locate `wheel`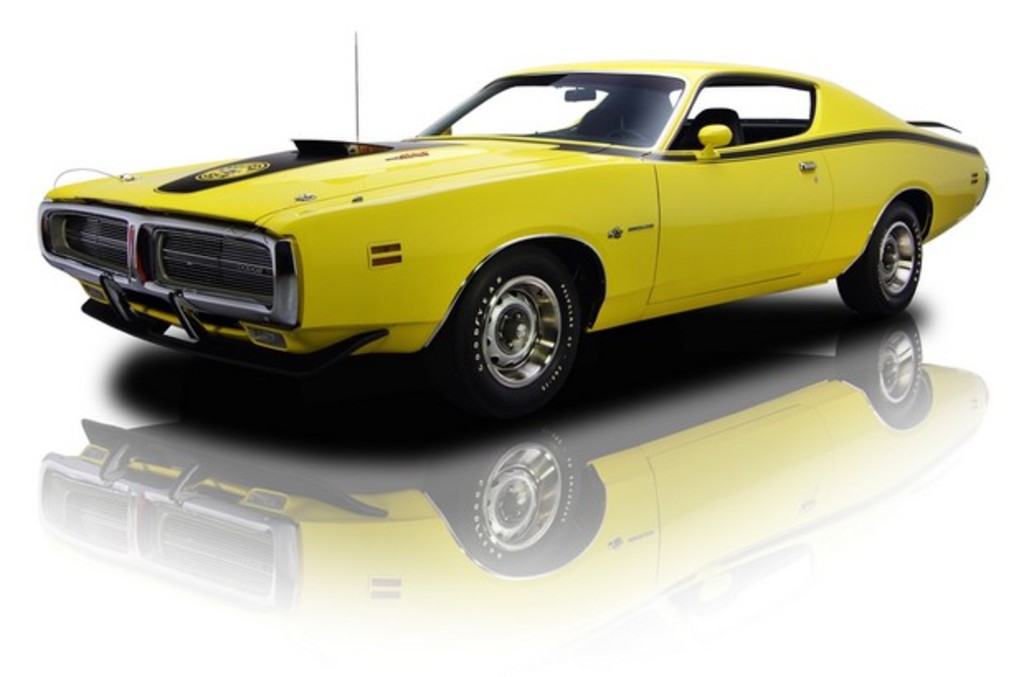
l=446, t=254, r=578, b=400
